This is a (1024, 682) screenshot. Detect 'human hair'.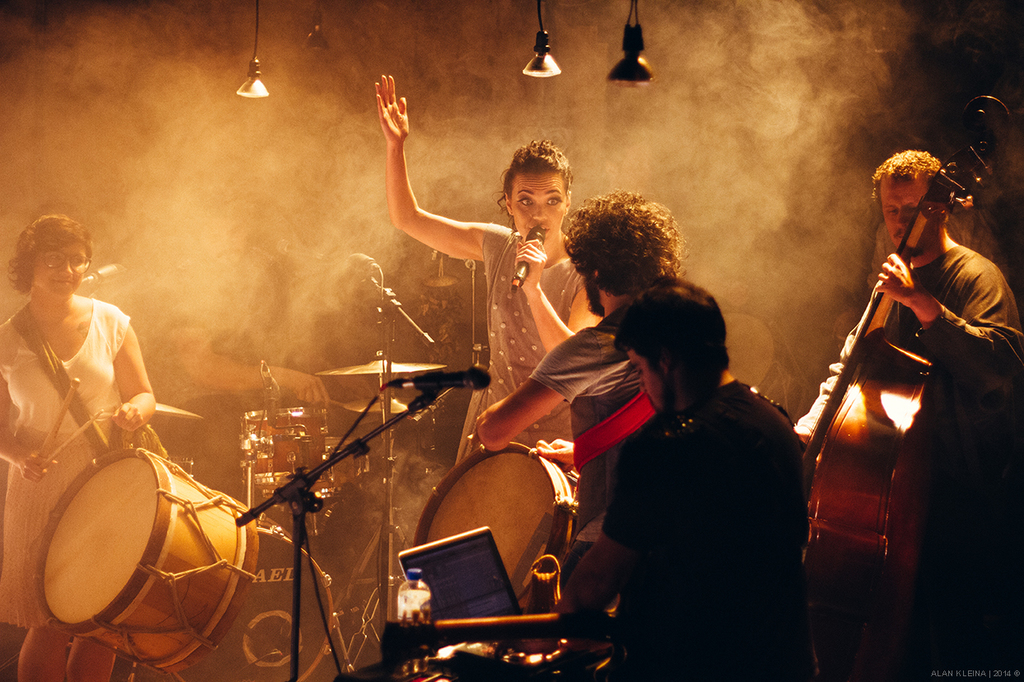
(left=871, top=151, right=946, bottom=203).
